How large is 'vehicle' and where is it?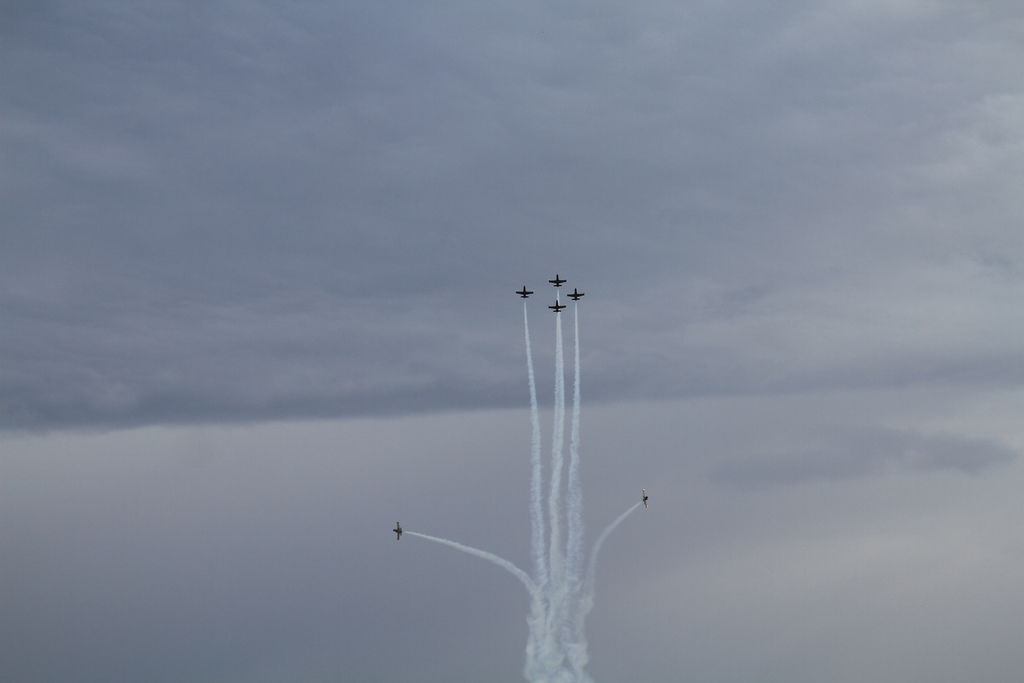
Bounding box: (left=385, top=513, right=417, bottom=550).
